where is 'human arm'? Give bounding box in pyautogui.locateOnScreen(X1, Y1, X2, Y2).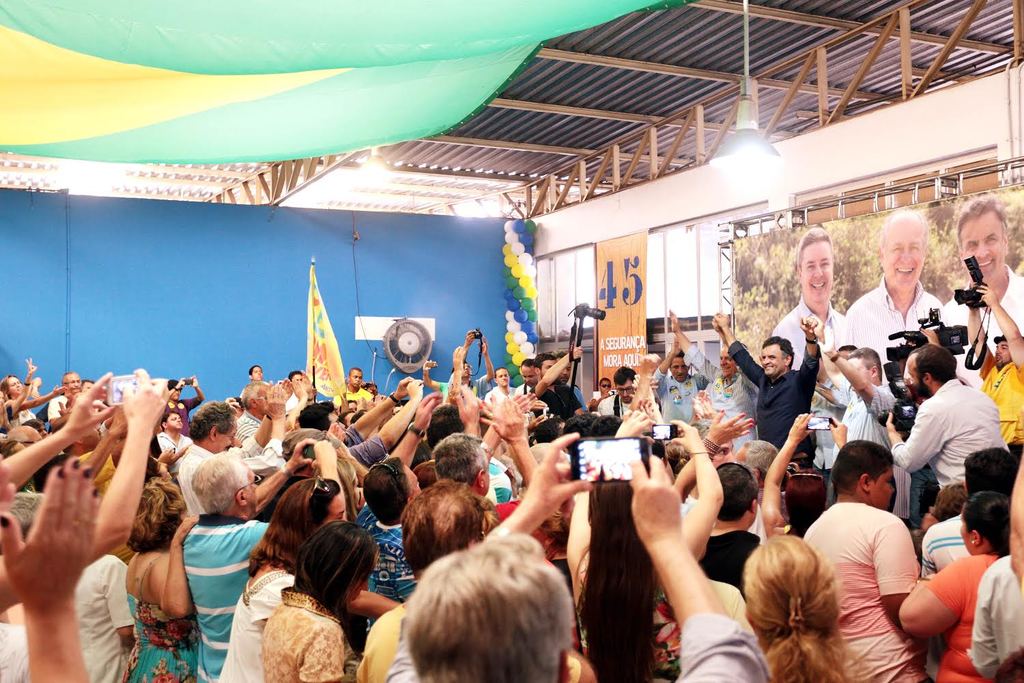
pyautogui.locateOnScreen(642, 342, 679, 398).
